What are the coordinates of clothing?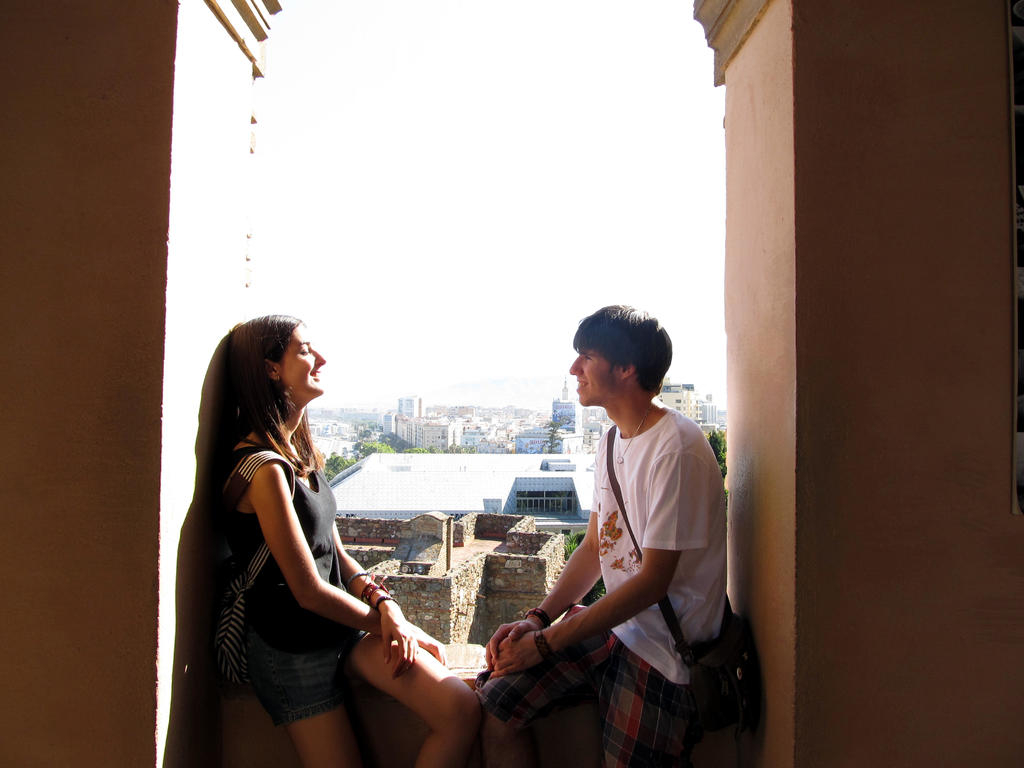
region(474, 403, 727, 767).
